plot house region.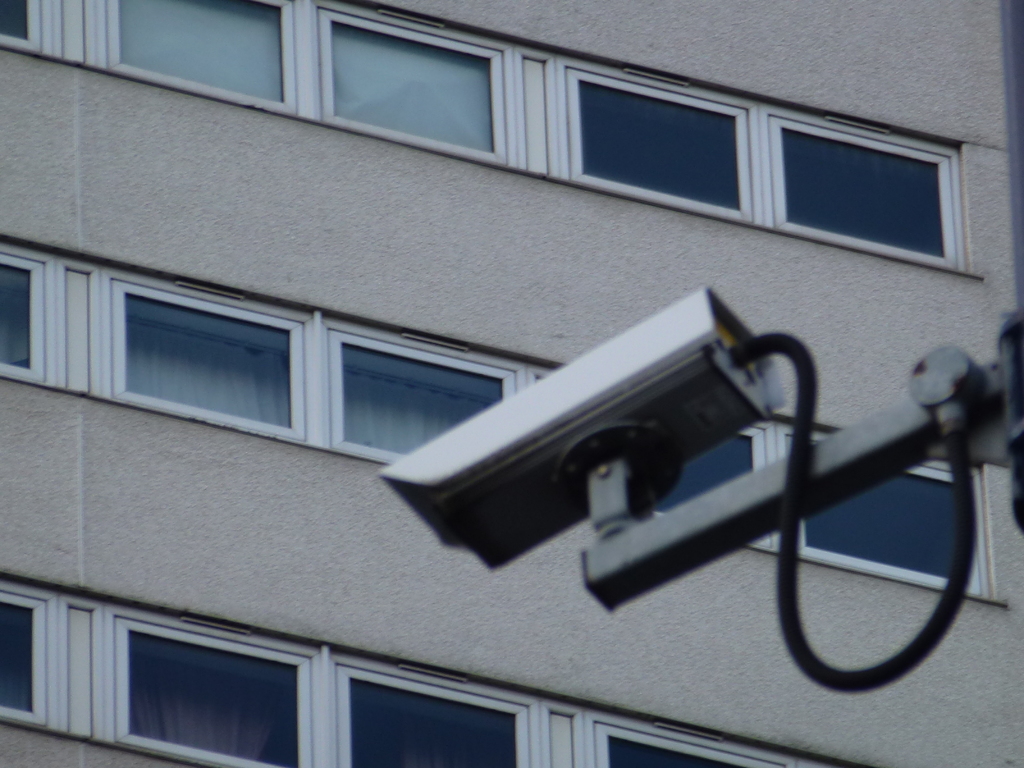
Plotted at rect(0, 0, 1023, 767).
